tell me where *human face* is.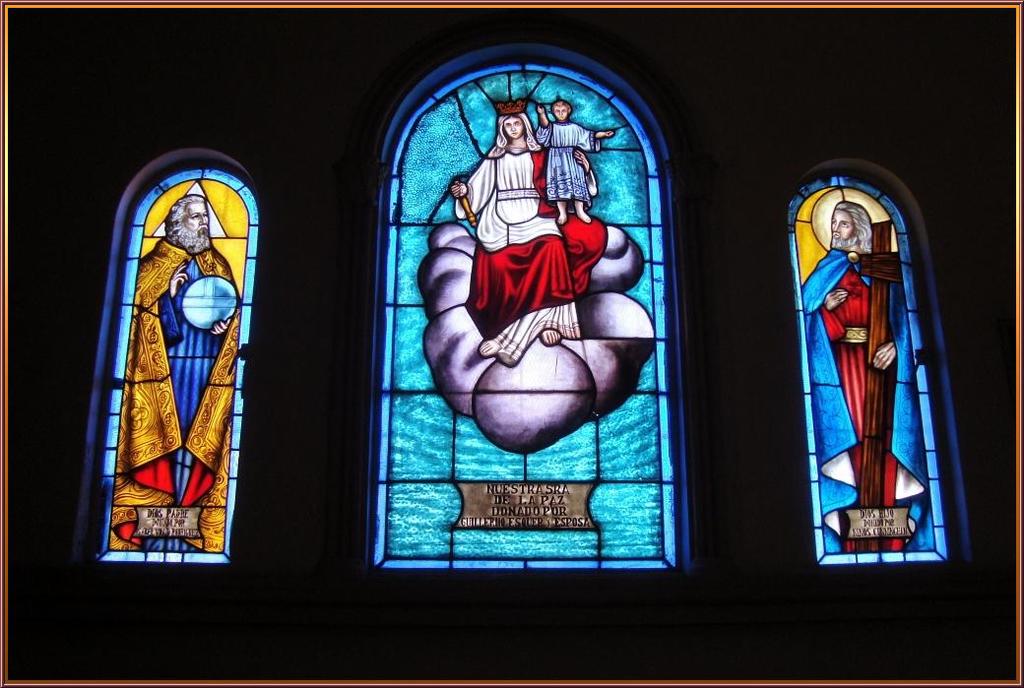
*human face* is at <bbox>554, 99, 572, 119</bbox>.
